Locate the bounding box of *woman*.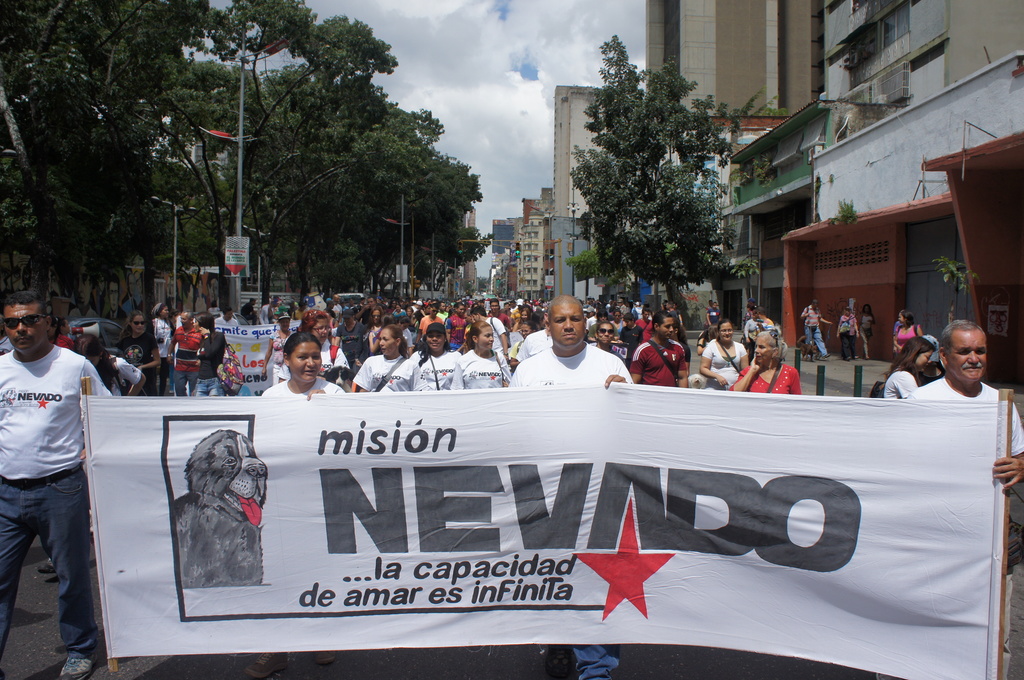
Bounding box: 114, 309, 163, 400.
